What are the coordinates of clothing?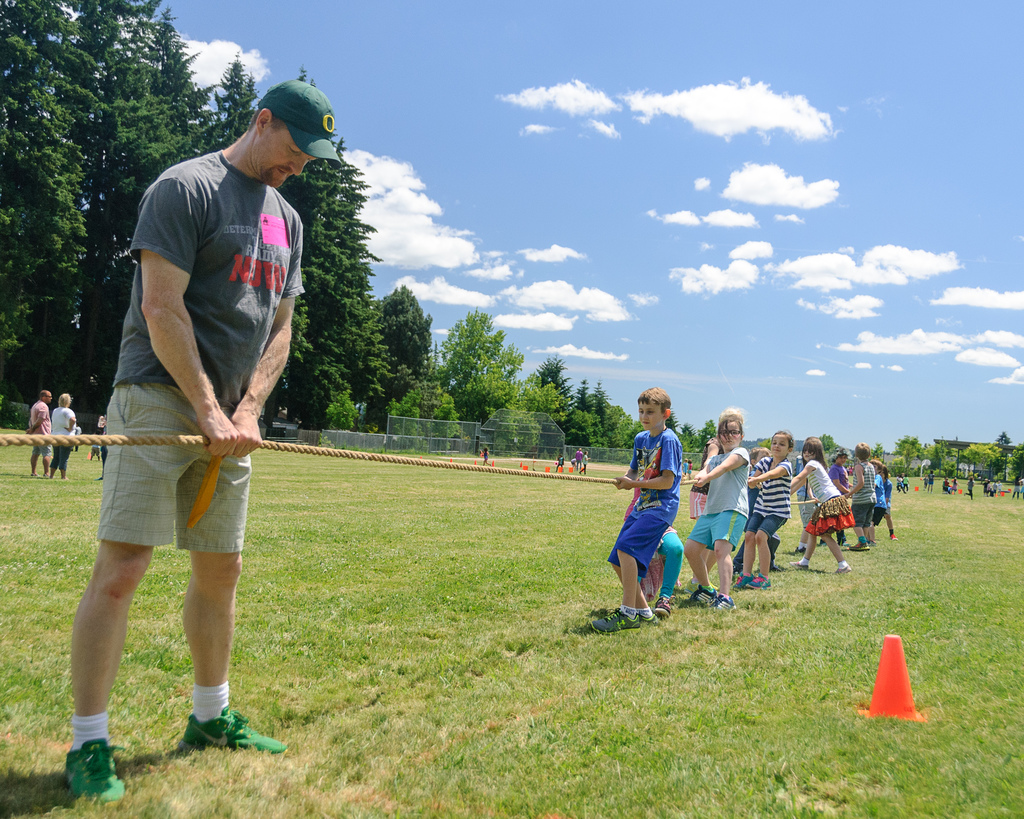
Rect(91, 444, 99, 457).
